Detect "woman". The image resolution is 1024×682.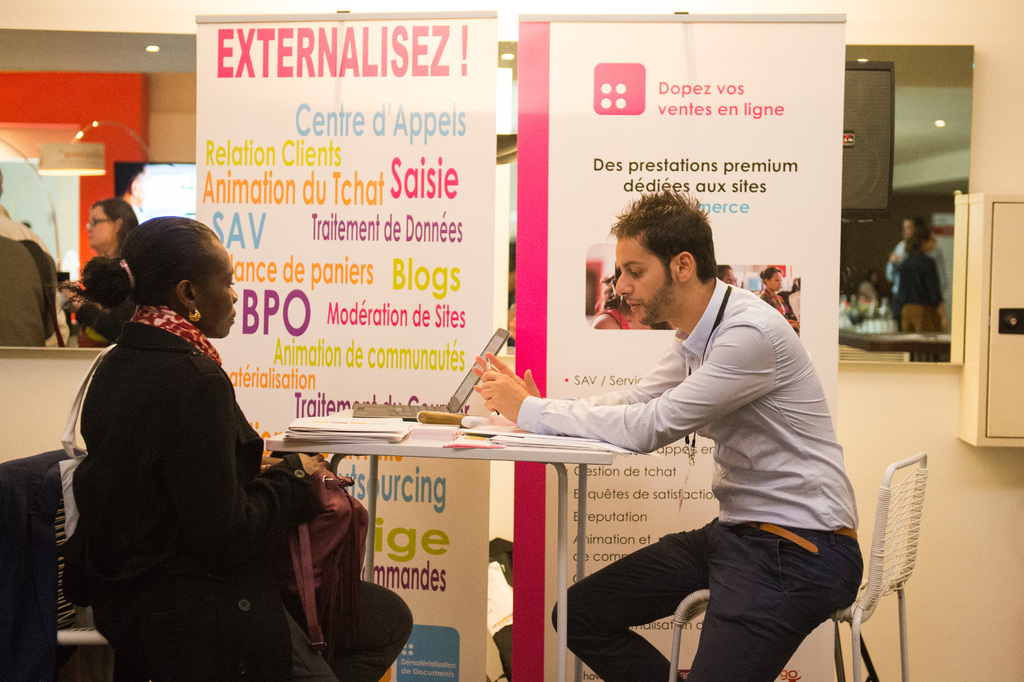
Rect(758, 270, 790, 329).
